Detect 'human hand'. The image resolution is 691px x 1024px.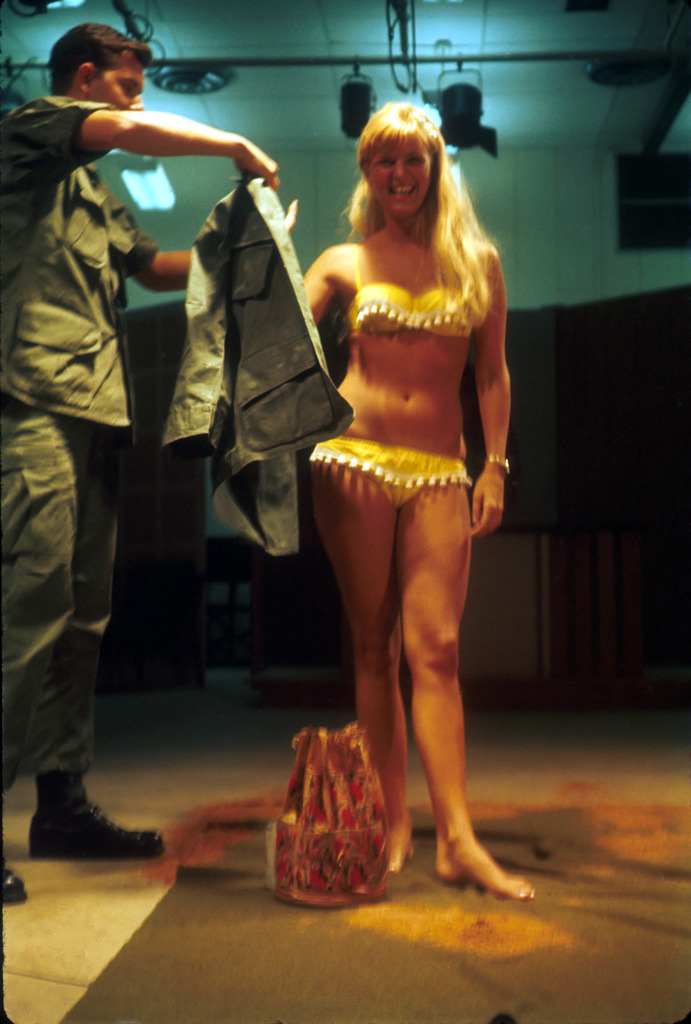
Rect(284, 199, 300, 230).
